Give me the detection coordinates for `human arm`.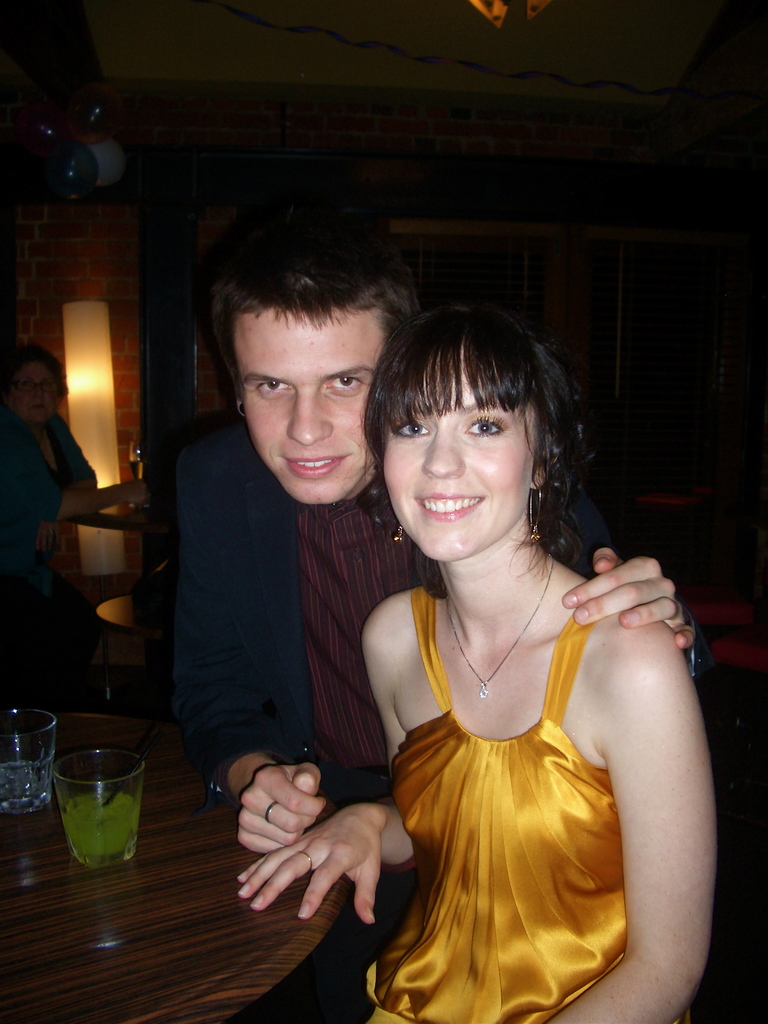
x1=0, y1=413, x2=159, y2=525.
